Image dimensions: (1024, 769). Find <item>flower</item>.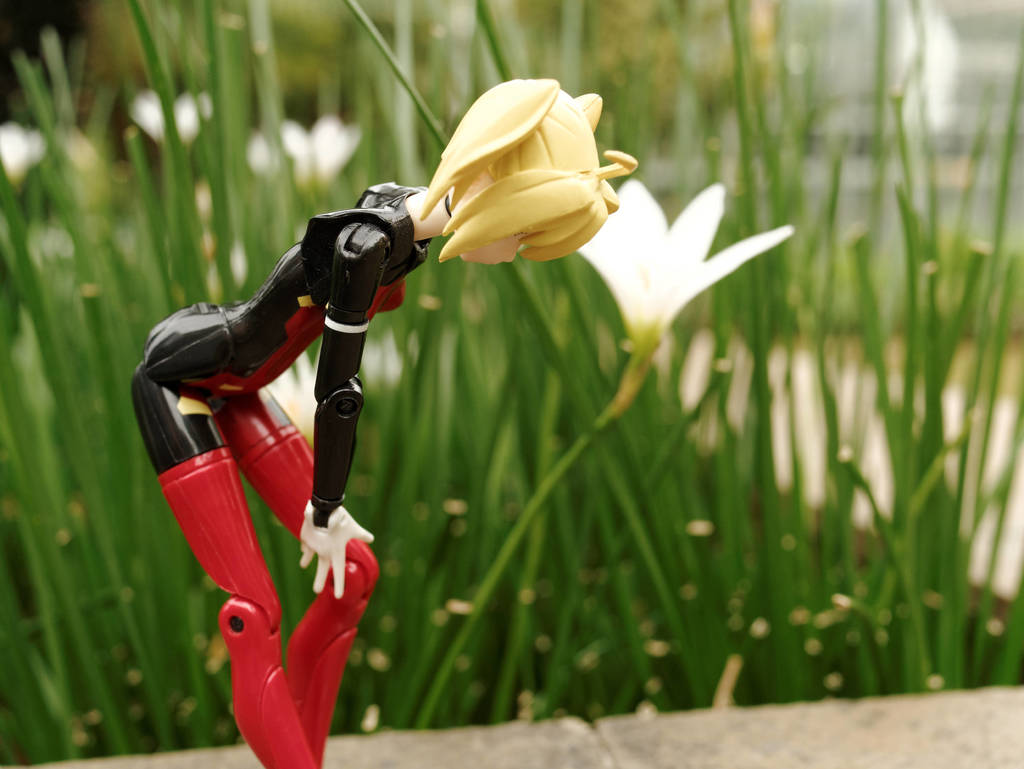
<bbox>127, 82, 207, 155</bbox>.
